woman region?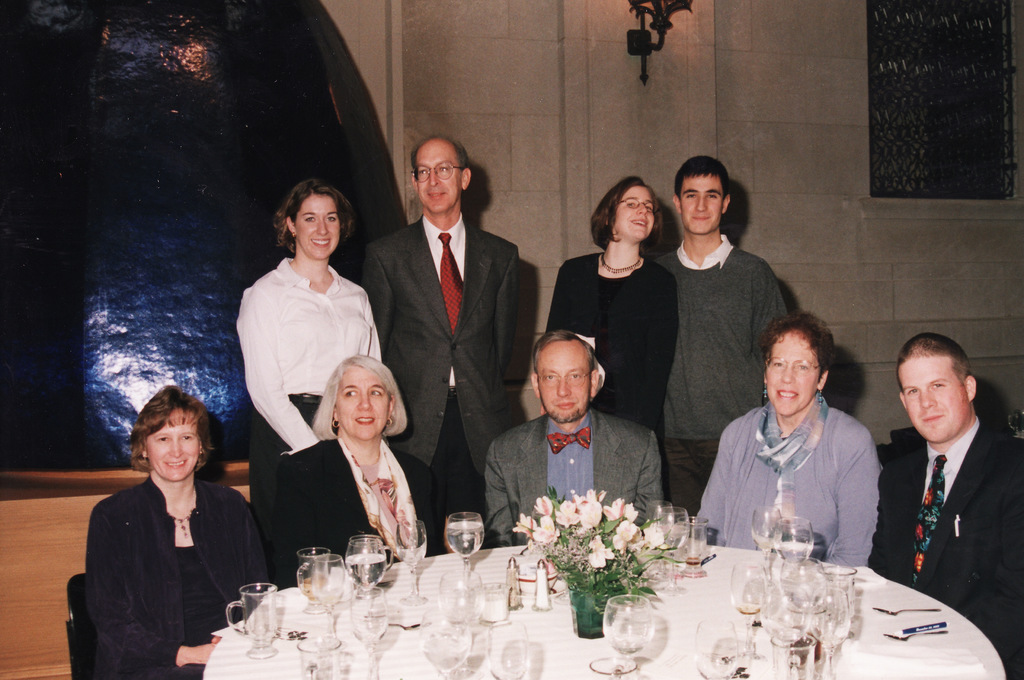
bbox=(694, 323, 883, 571)
